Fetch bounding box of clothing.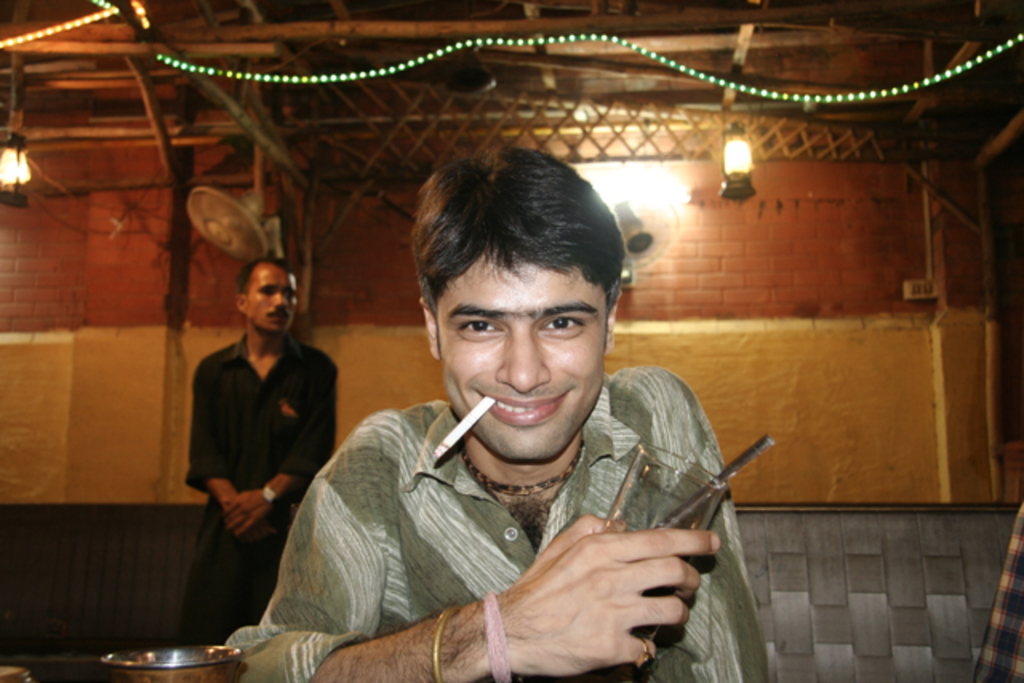
Bbox: {"x1": 243, "y1": 347, "x2": 778, "y2": 677}.
